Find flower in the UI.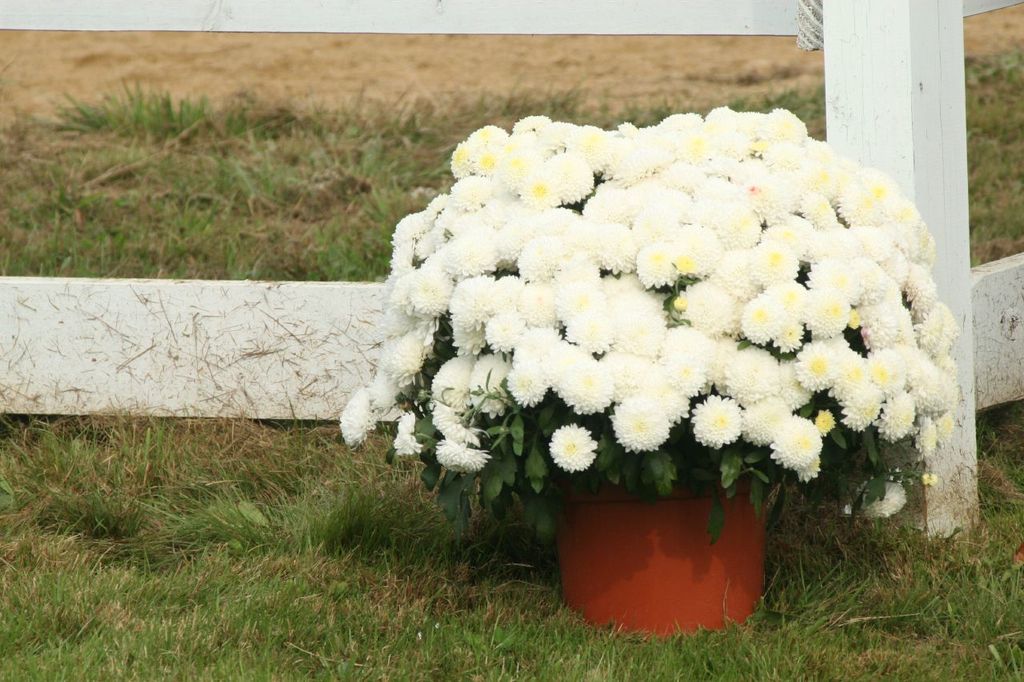
UI element at (x1=550, y1=427, x2=594, y2=473).
